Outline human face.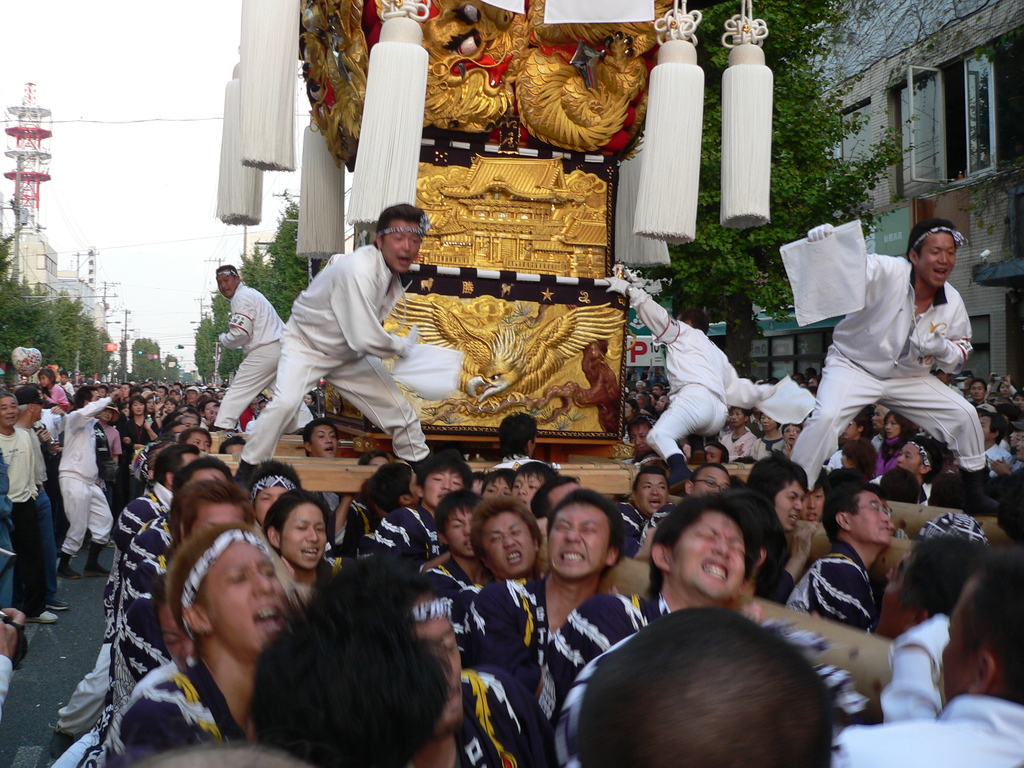
Outline: detection(844, 493, 895, 545).
